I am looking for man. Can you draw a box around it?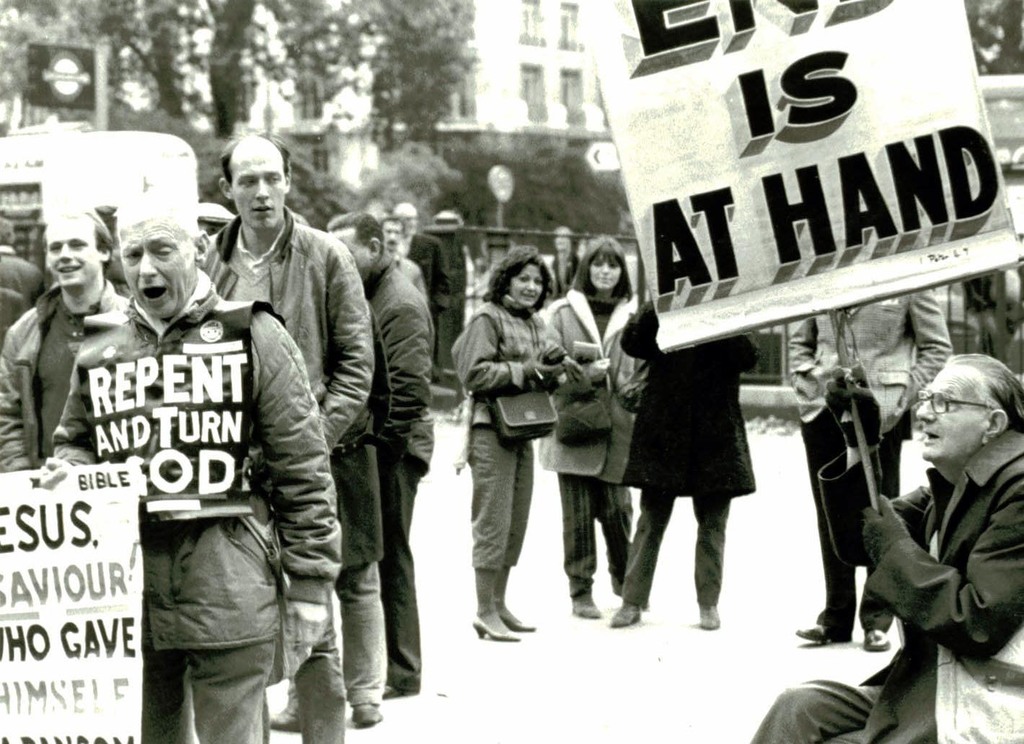
Sure, the bounding box is [387,198,438,316].
